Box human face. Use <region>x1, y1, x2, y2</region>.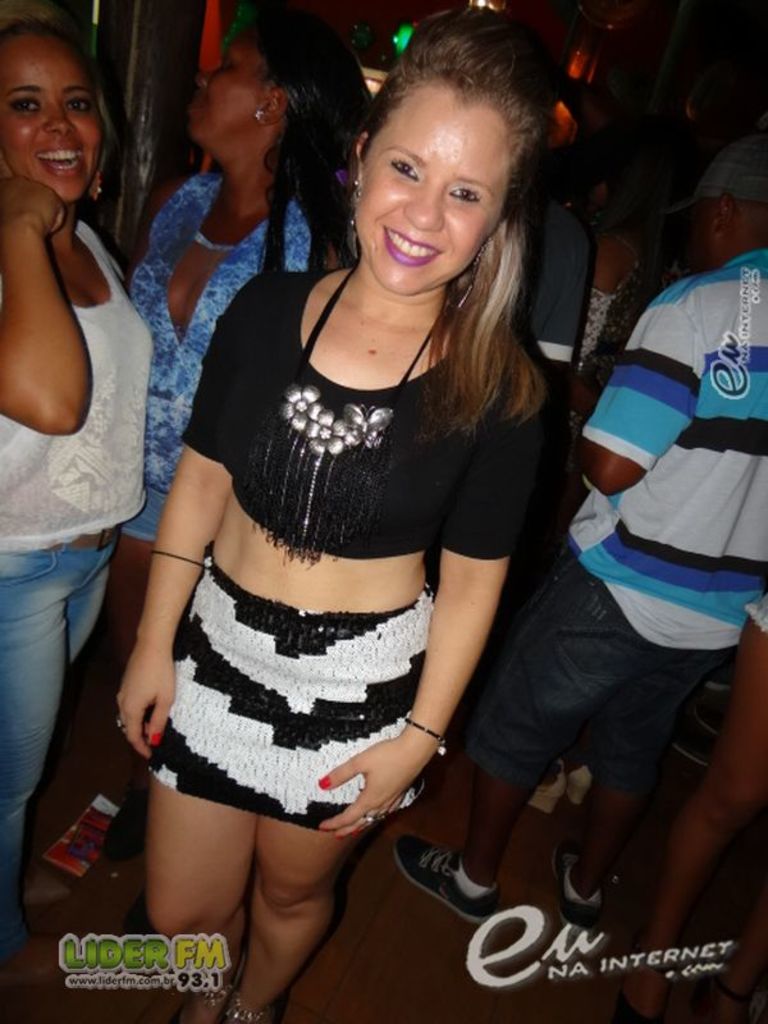
<region>0, 37, 104, 209</region>.
